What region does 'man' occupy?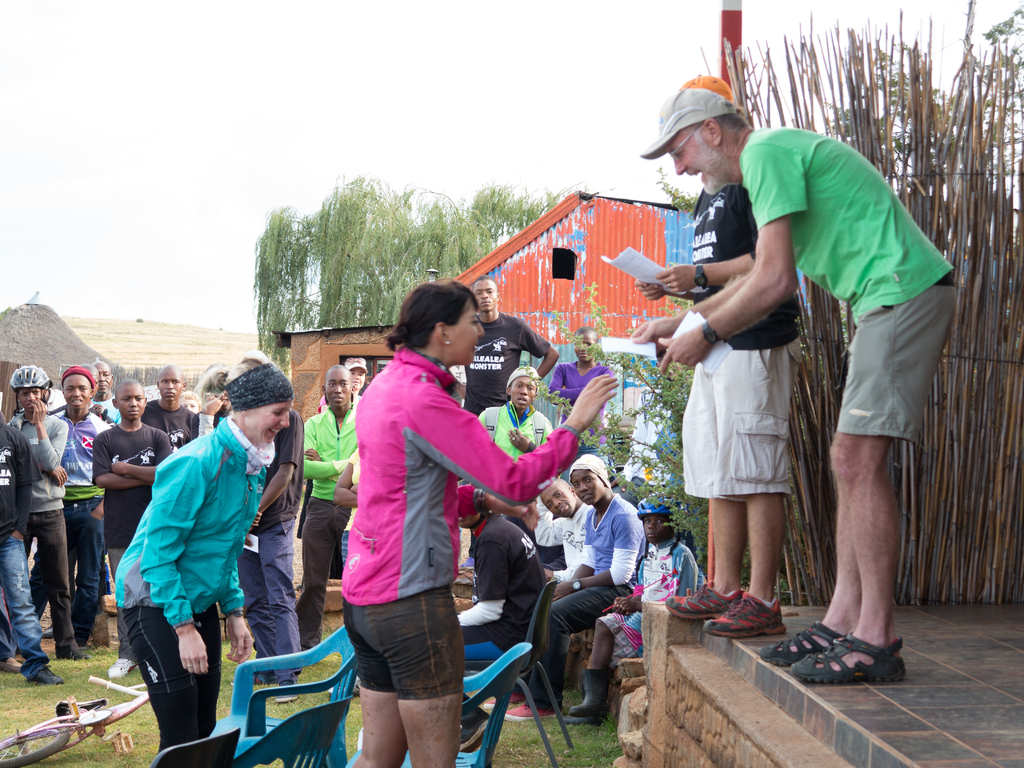
l=297, t=364, r=363, b=656.
